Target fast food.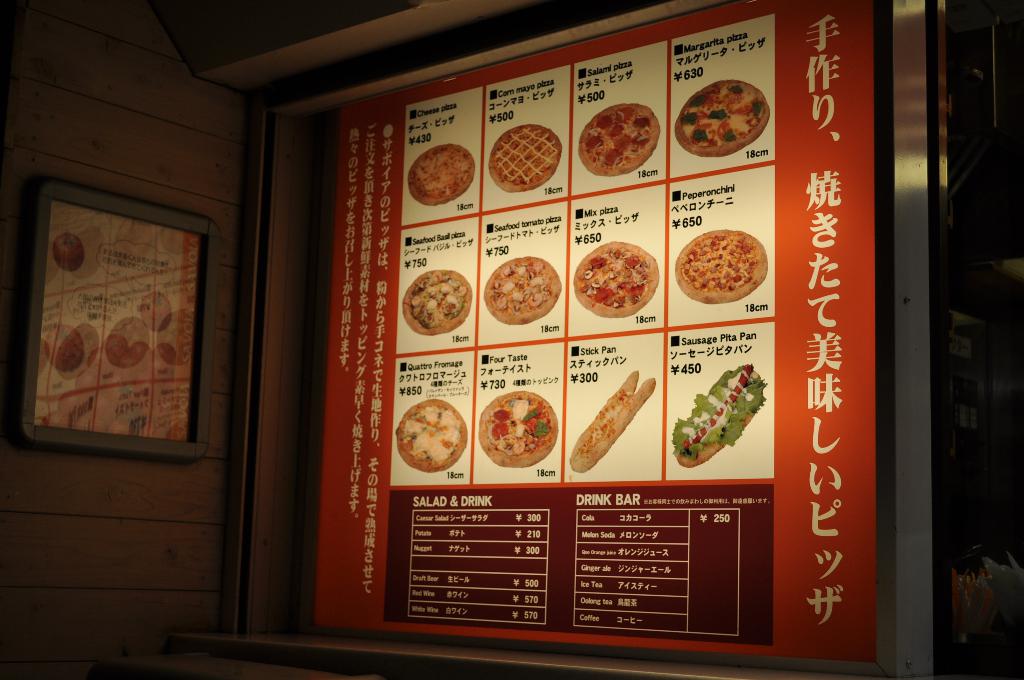
Target region: x1=484 y1=257 x2=561 y2=327.
